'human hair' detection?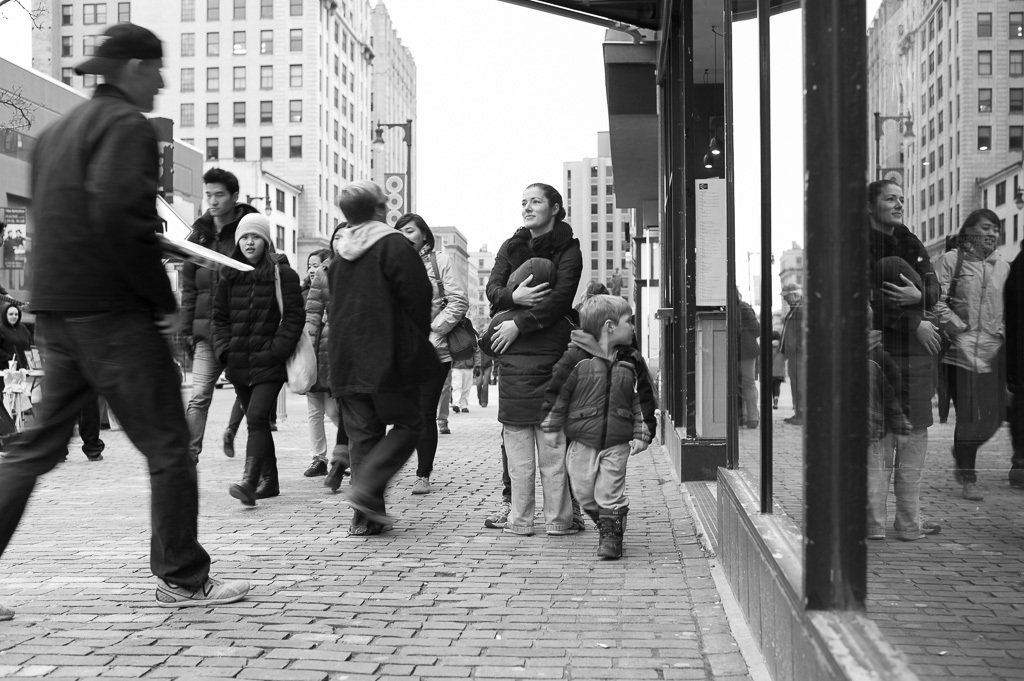
578, 290, 585, 304
